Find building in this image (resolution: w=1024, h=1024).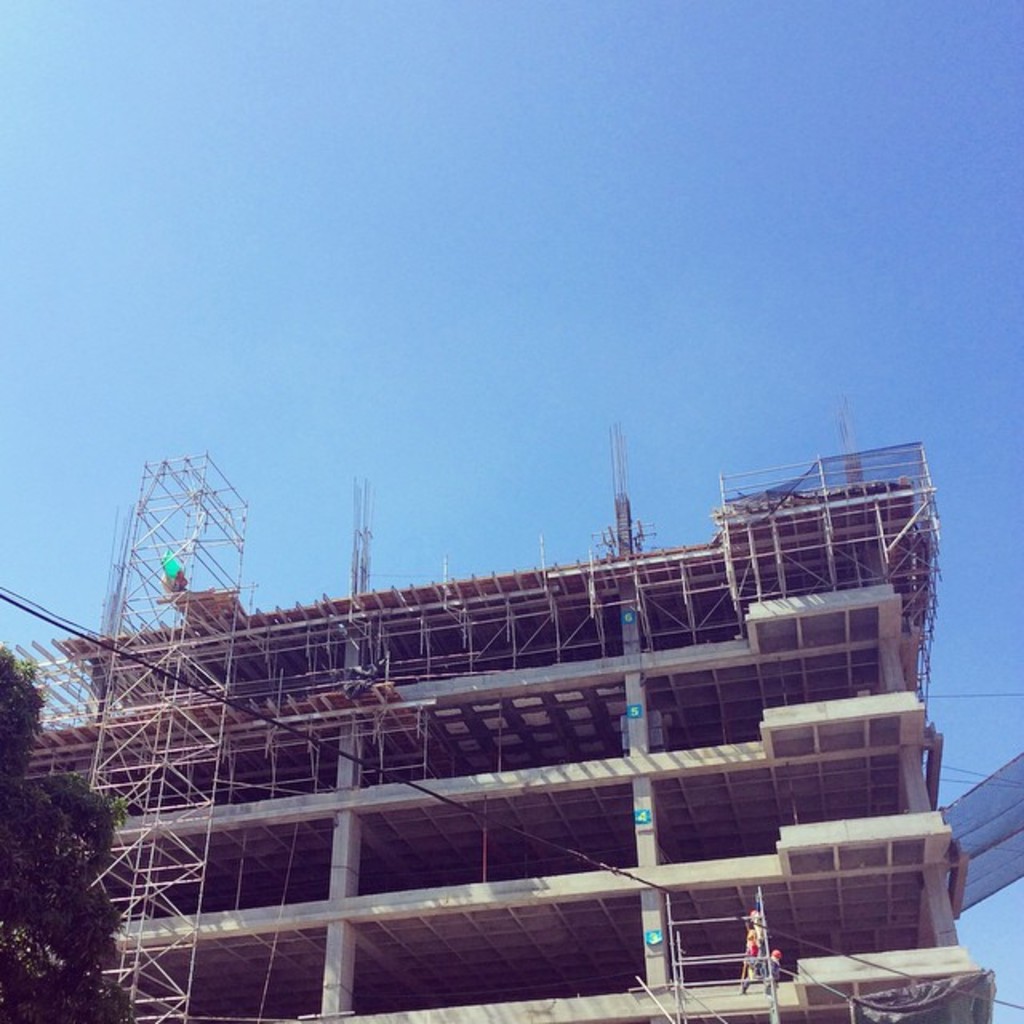
bbox=(0, 434, 992, 1022).
